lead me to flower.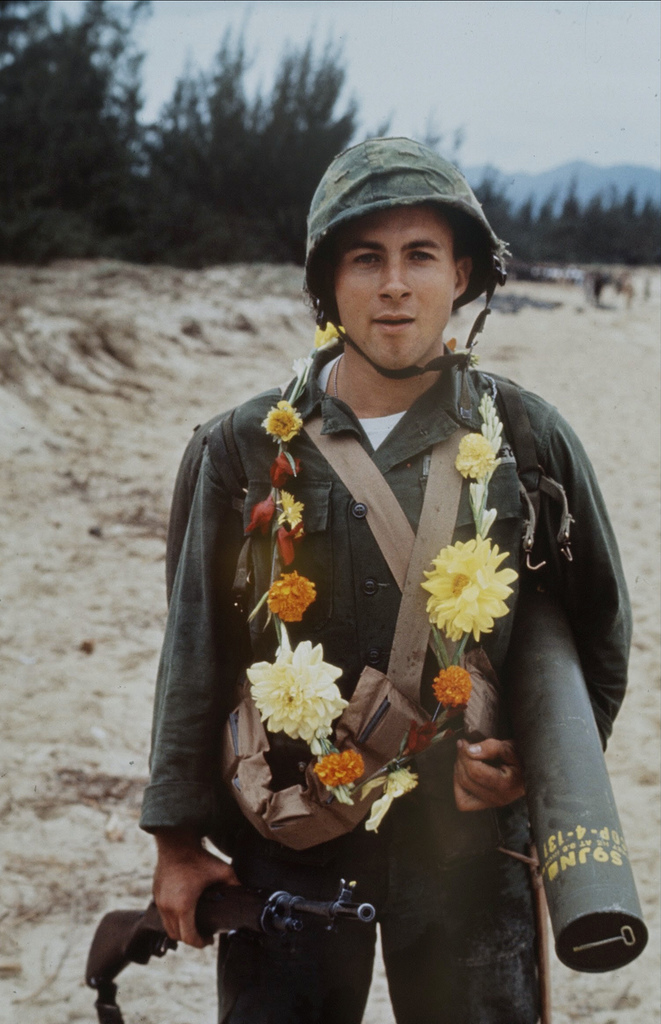
Lead to (229,625,363,772).
